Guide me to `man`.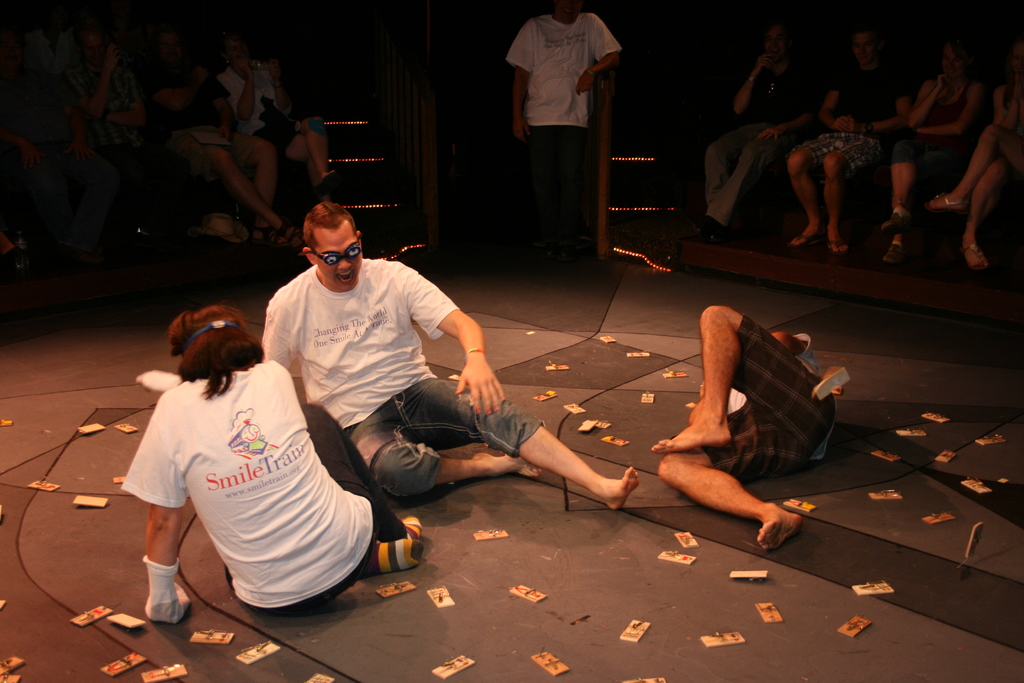
Guidance: locate(504, 0, 624, 255).
